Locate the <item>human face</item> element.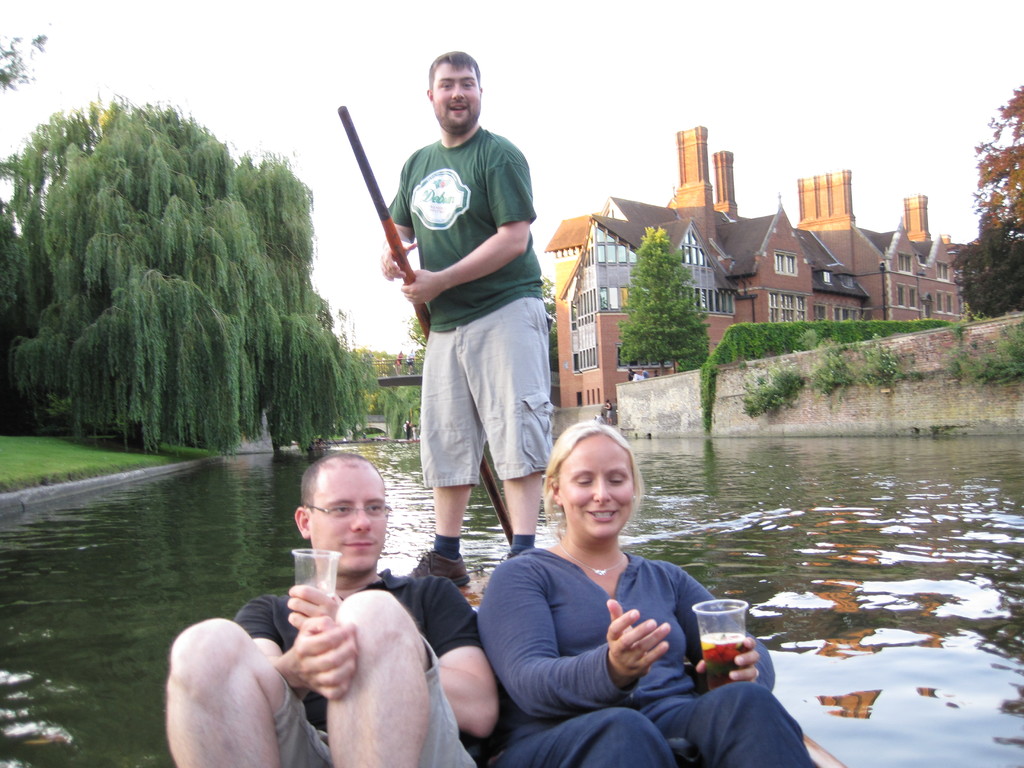
Element bbox: 431 64 481 135.
